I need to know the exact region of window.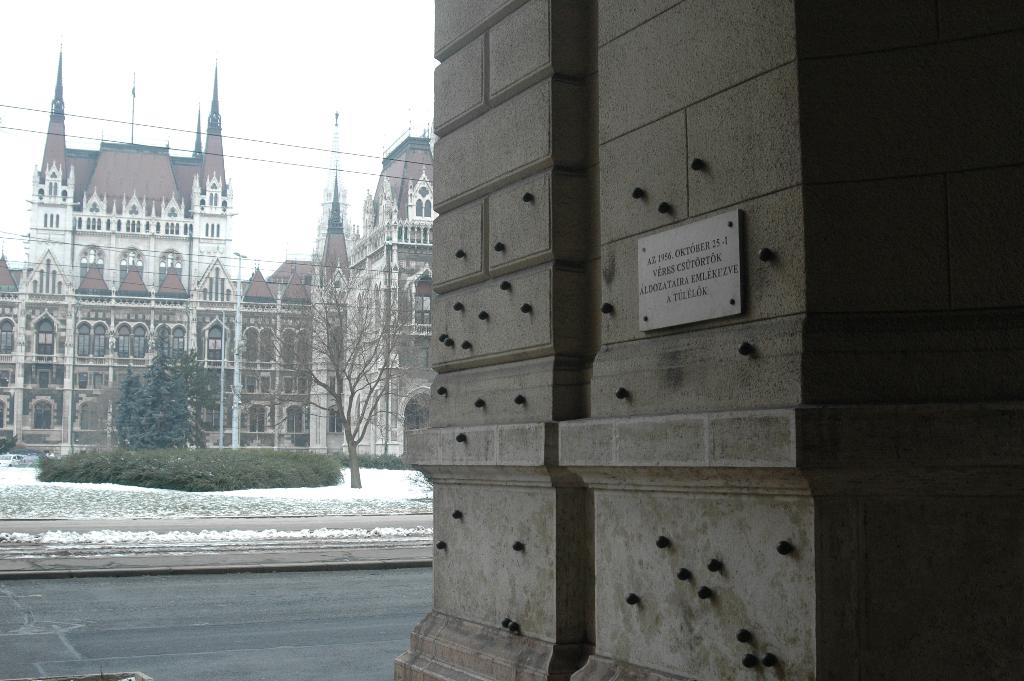
Region: 243:402:269:432.
